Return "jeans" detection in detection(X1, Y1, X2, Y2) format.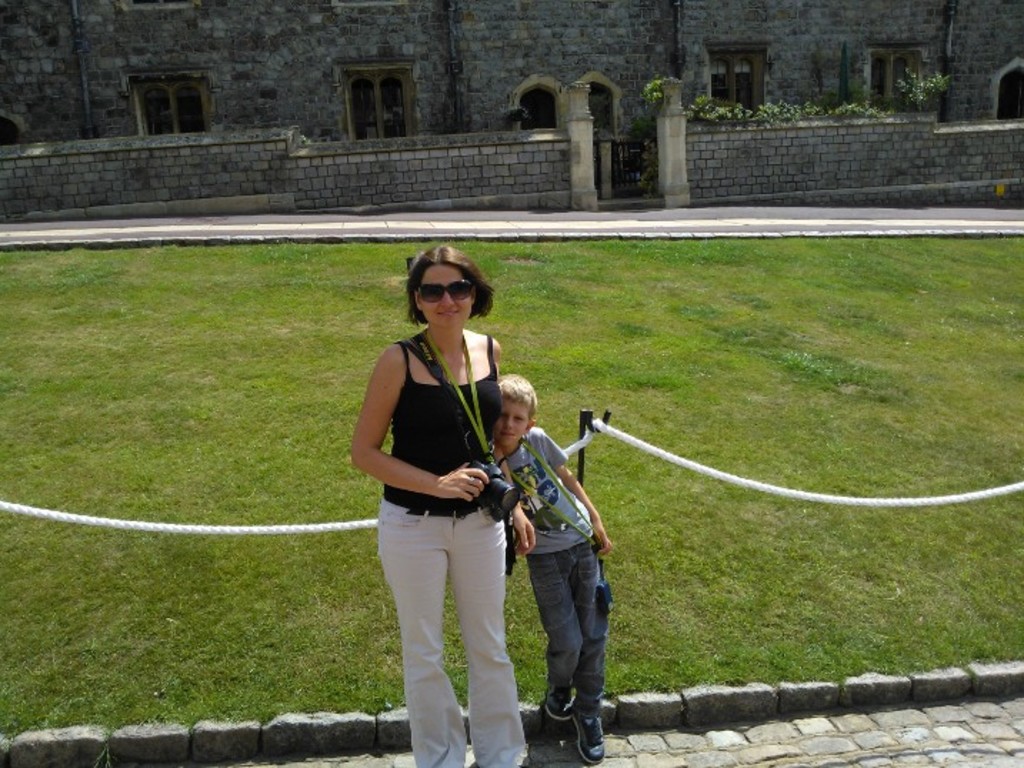
detection(520, 538, 613, 712).
